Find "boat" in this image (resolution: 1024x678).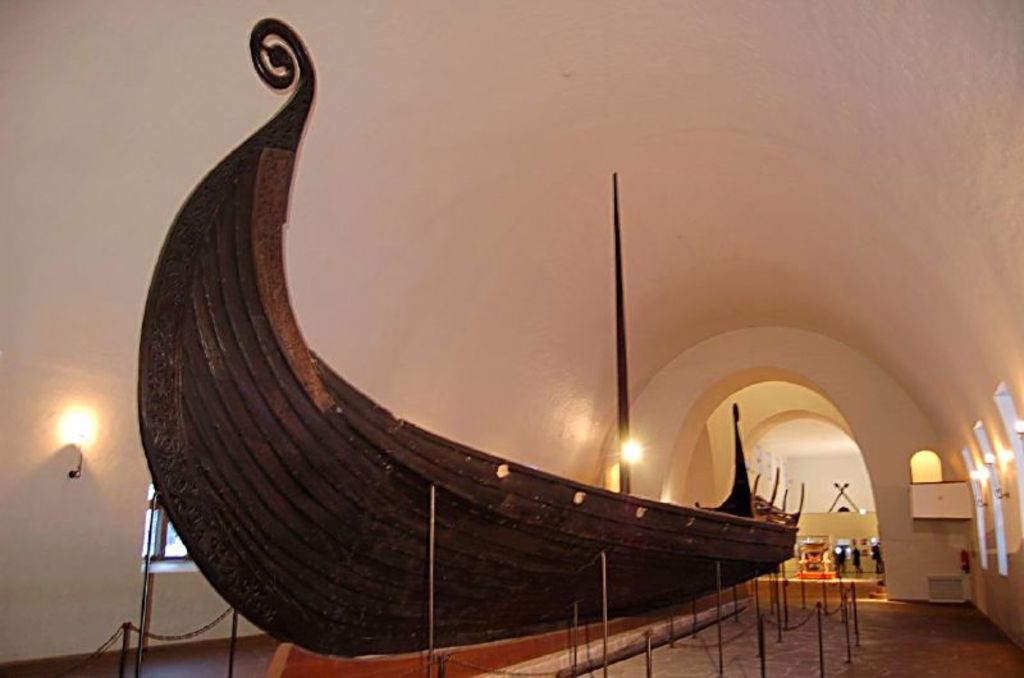
(113,63,943,669).
